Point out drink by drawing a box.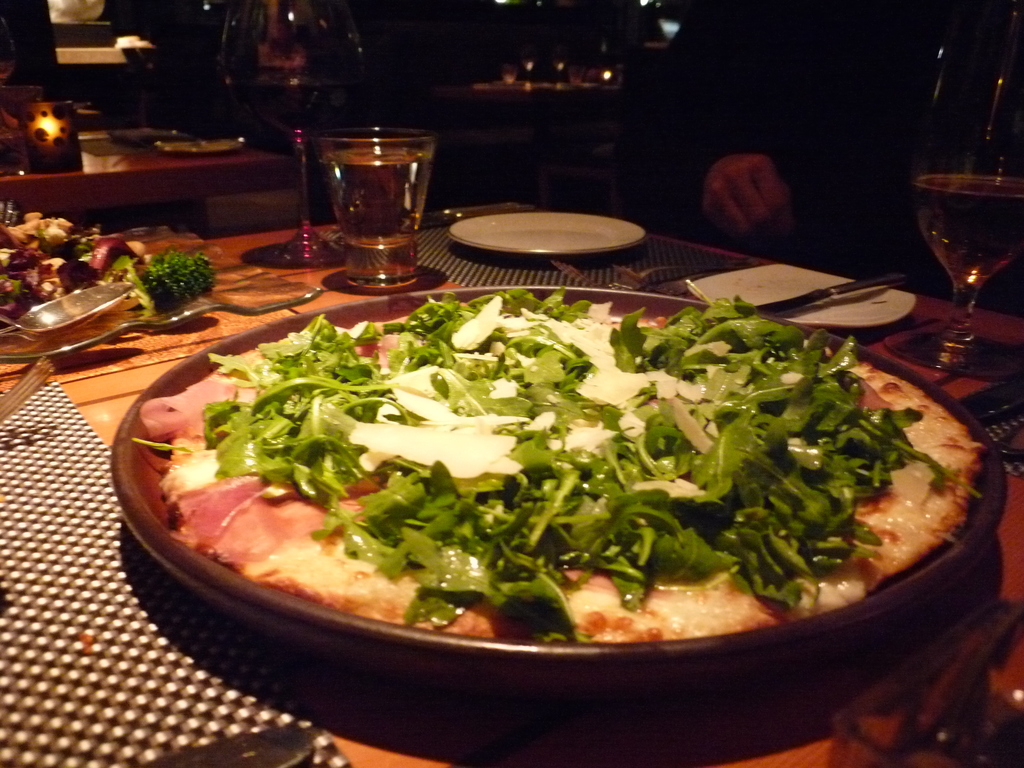
crop(912, 168, 1023, 298).
